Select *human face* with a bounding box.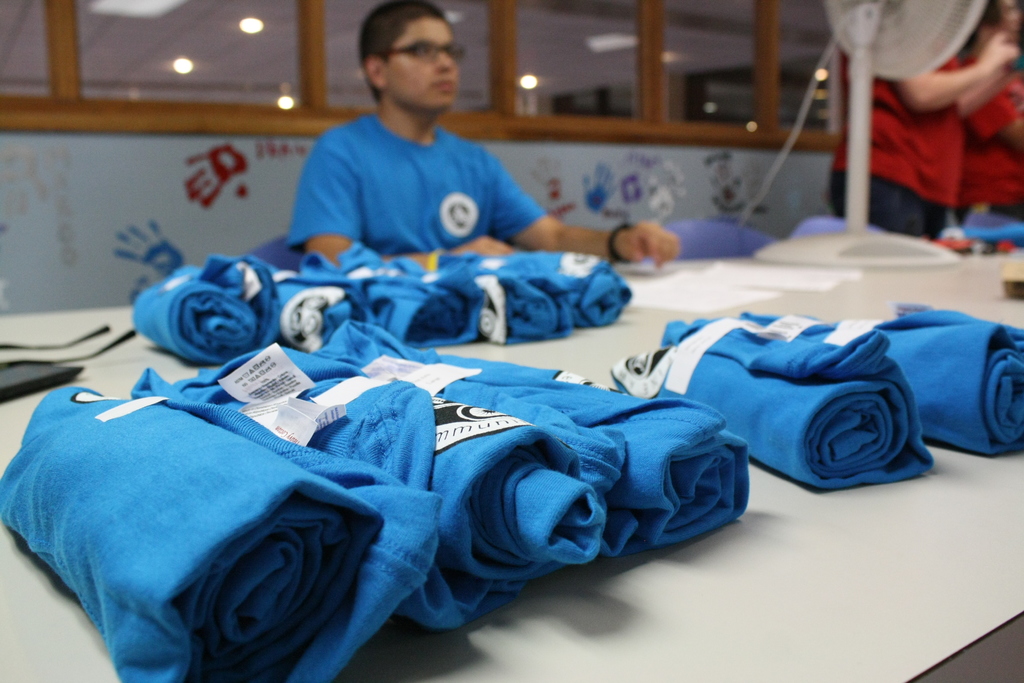
[x1=388, y1=20, x2=461, y2=113].
